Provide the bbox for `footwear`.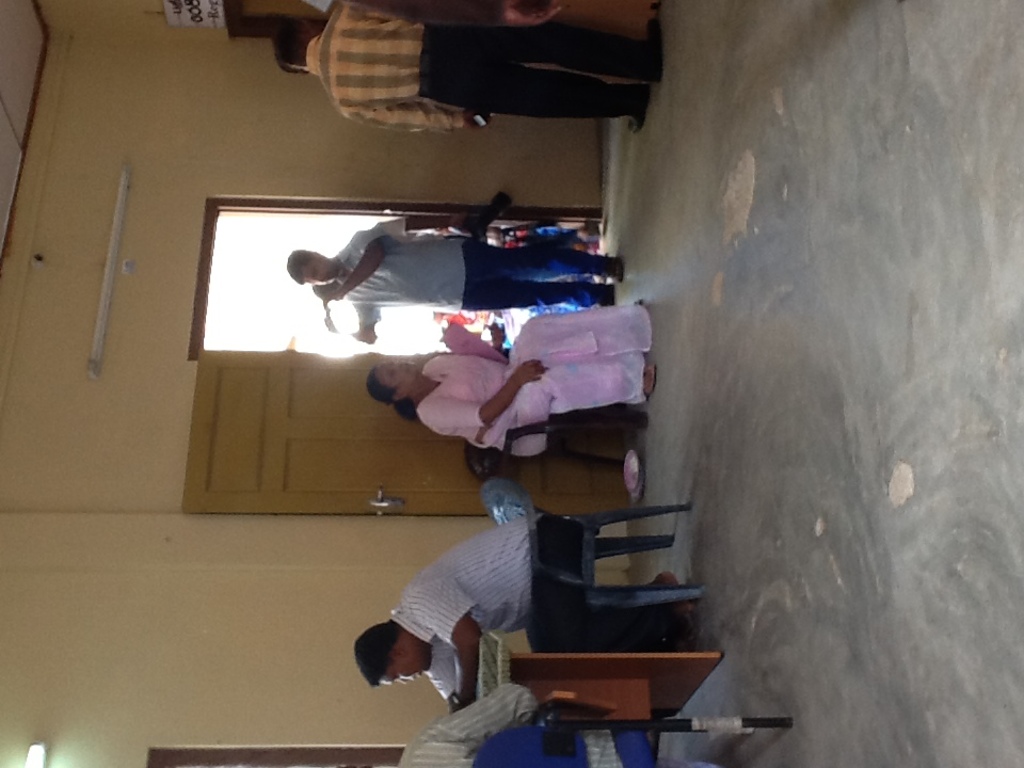
{"left": 657, "top": 571, "right": 690, "bottom": 613}.
